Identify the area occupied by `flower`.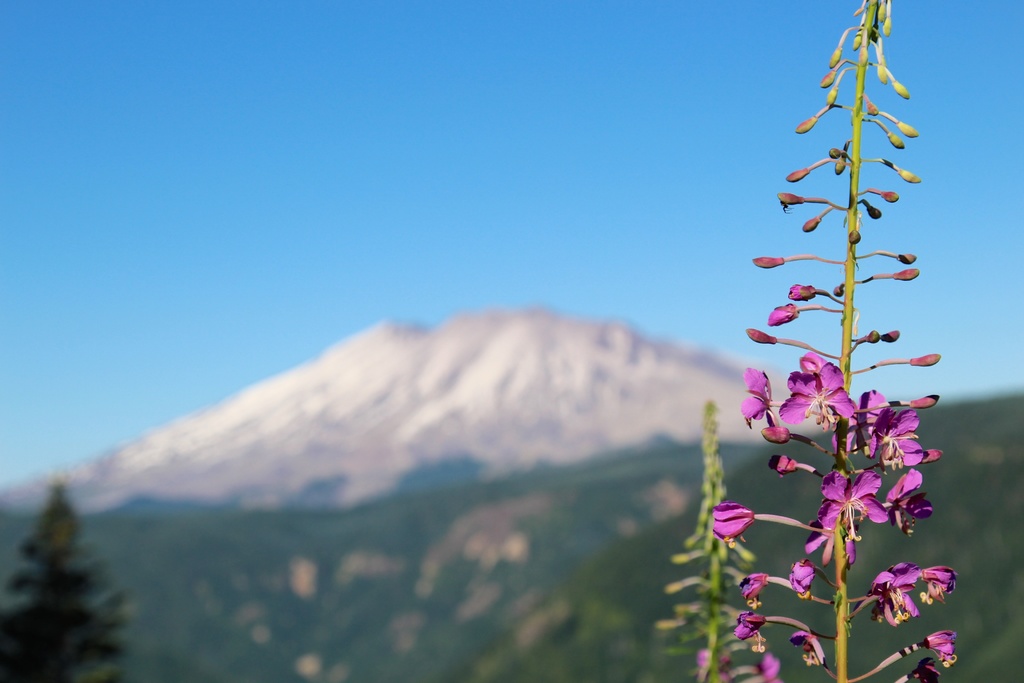
Area: <bbox>707, 498, 761, 546</bbox>.
